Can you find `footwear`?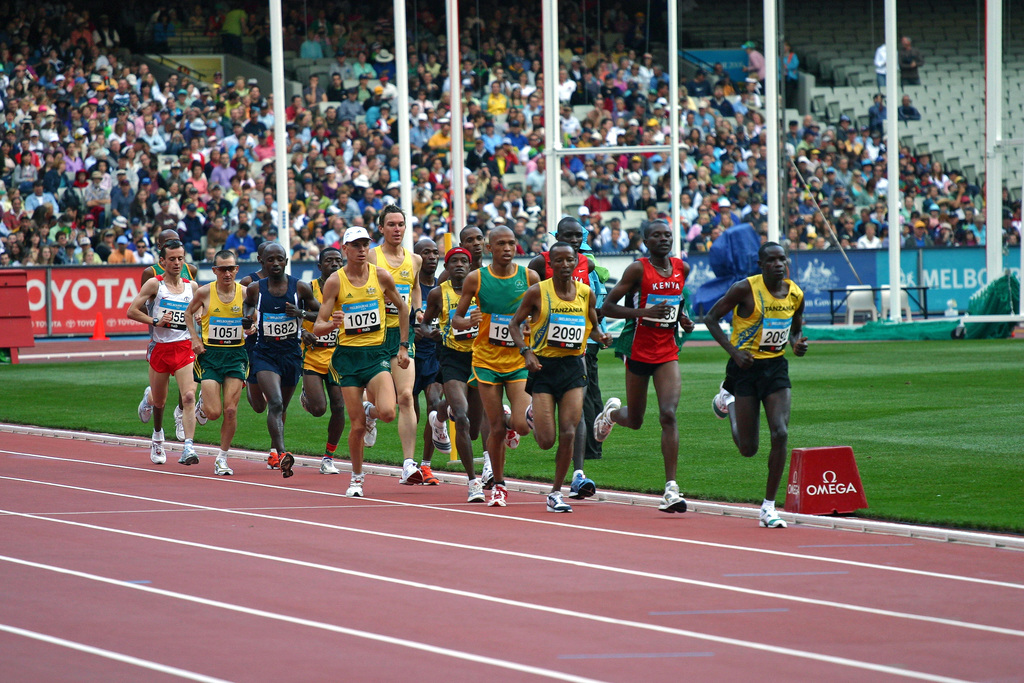
Yes, bounding box: (298, 386, 309, 414).
